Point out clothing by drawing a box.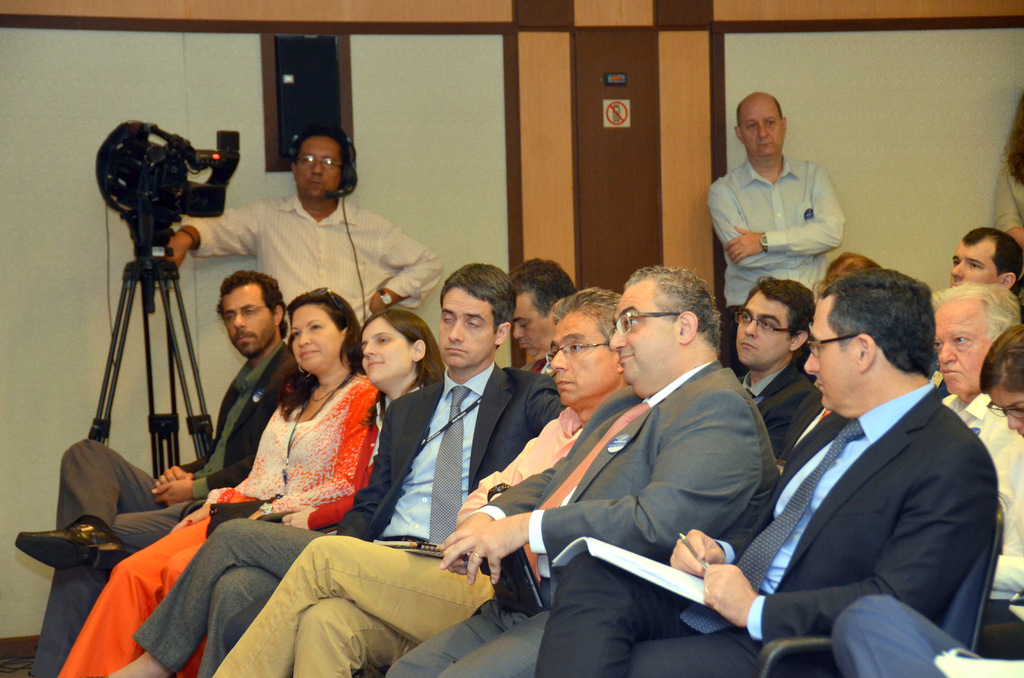
box(930, 389, 1023, 602).
